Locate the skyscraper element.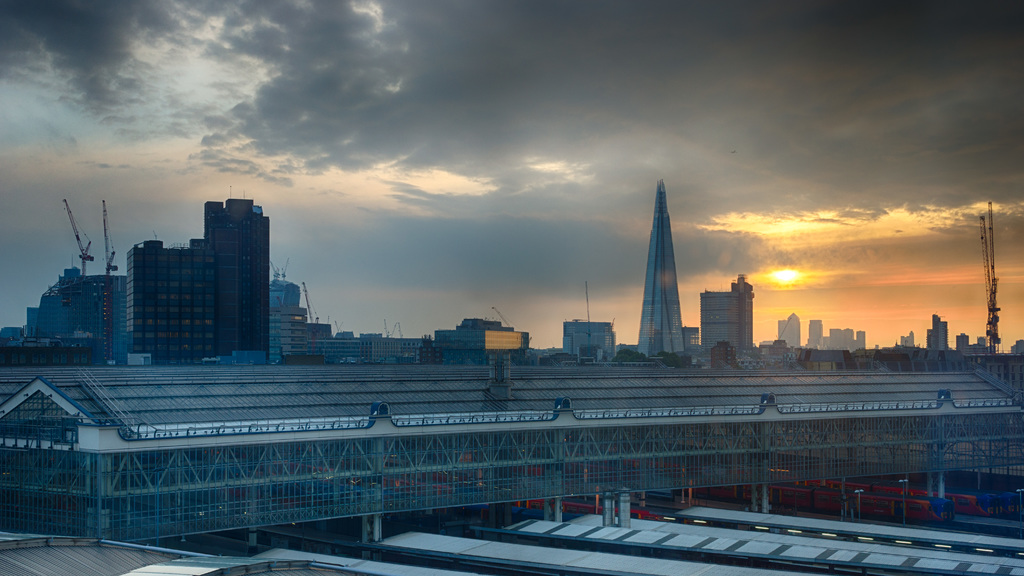
Element bbox: region(703, 273, 759, 355).
